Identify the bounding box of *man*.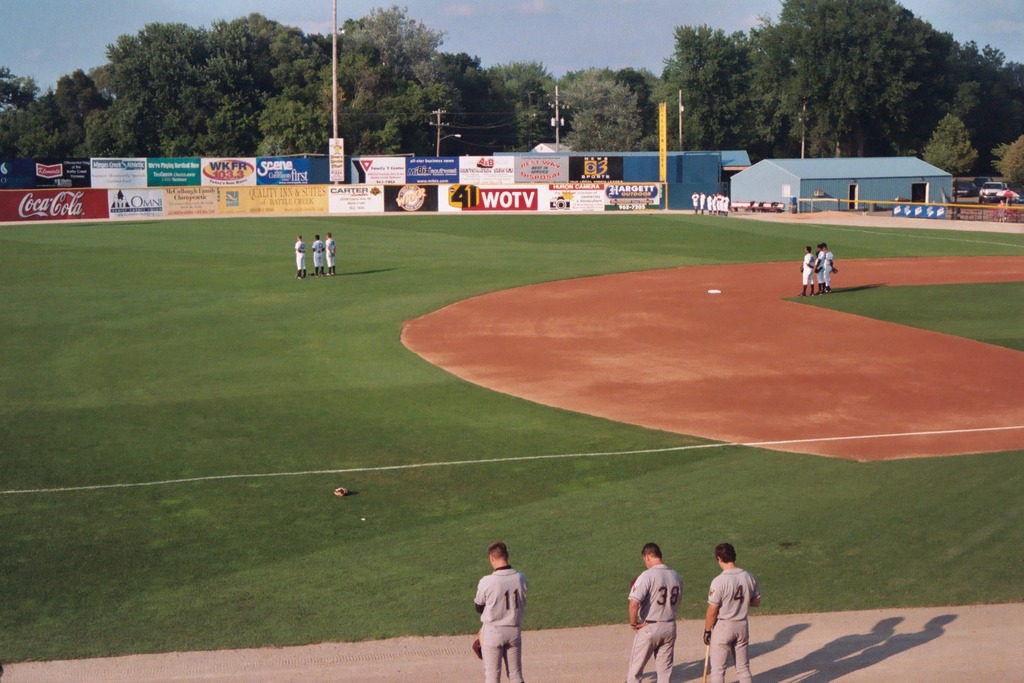
472 552 544 672.
